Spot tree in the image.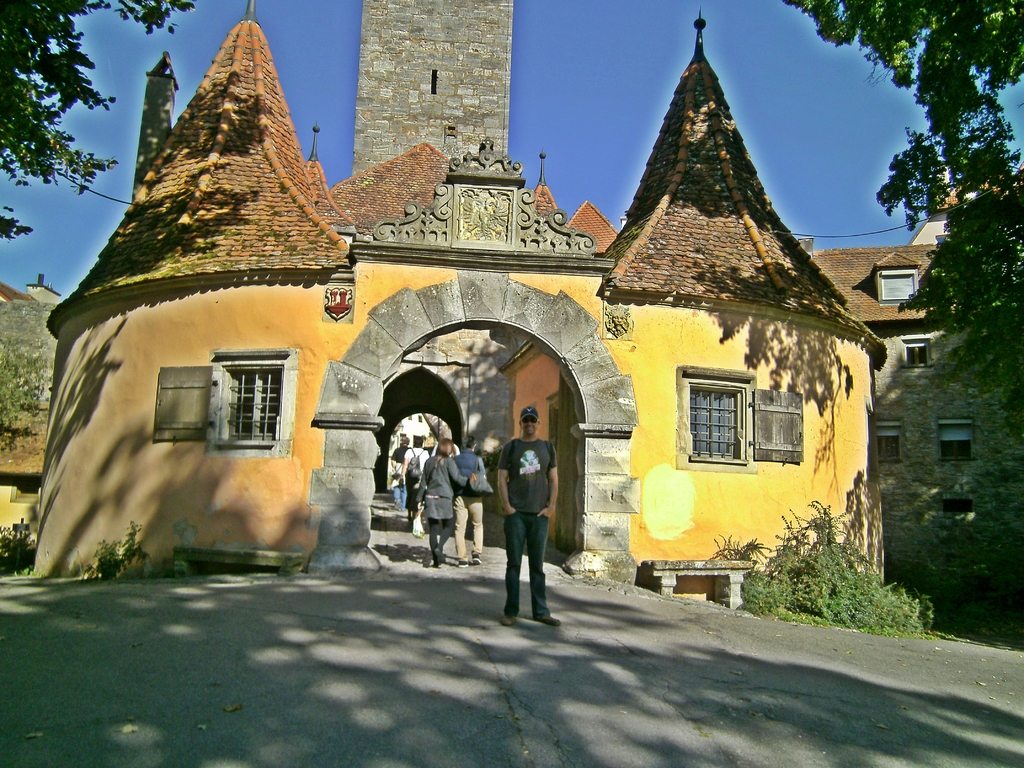
tree found at {"x1": 0, "y1": 324, "x2": 76, "y2": 466}.
